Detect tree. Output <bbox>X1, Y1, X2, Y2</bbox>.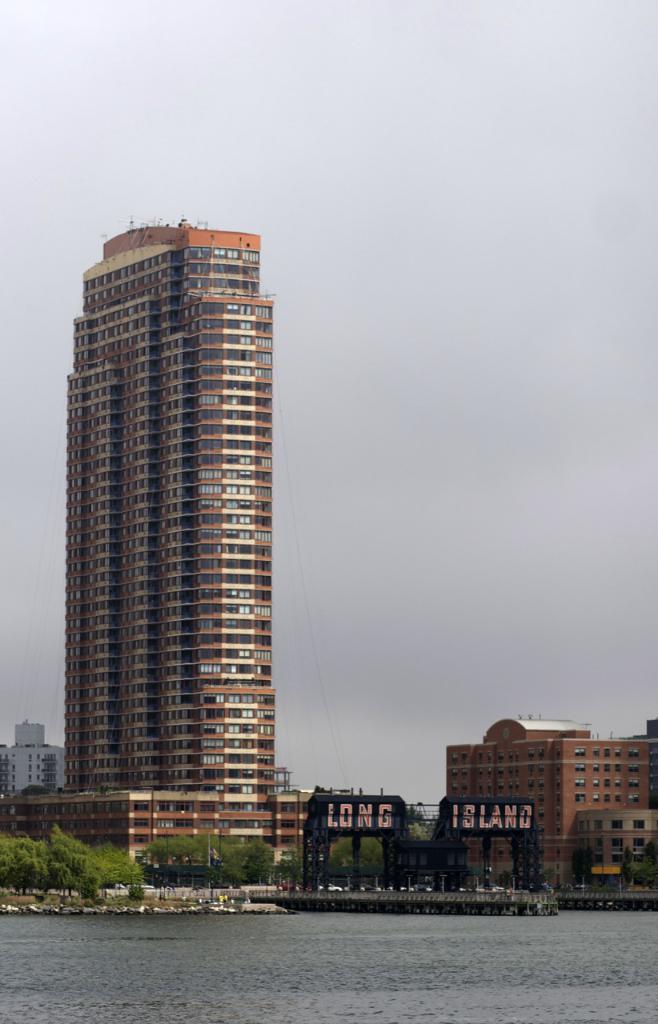
<bbox>390, 812, 434, 875</bbox>.
